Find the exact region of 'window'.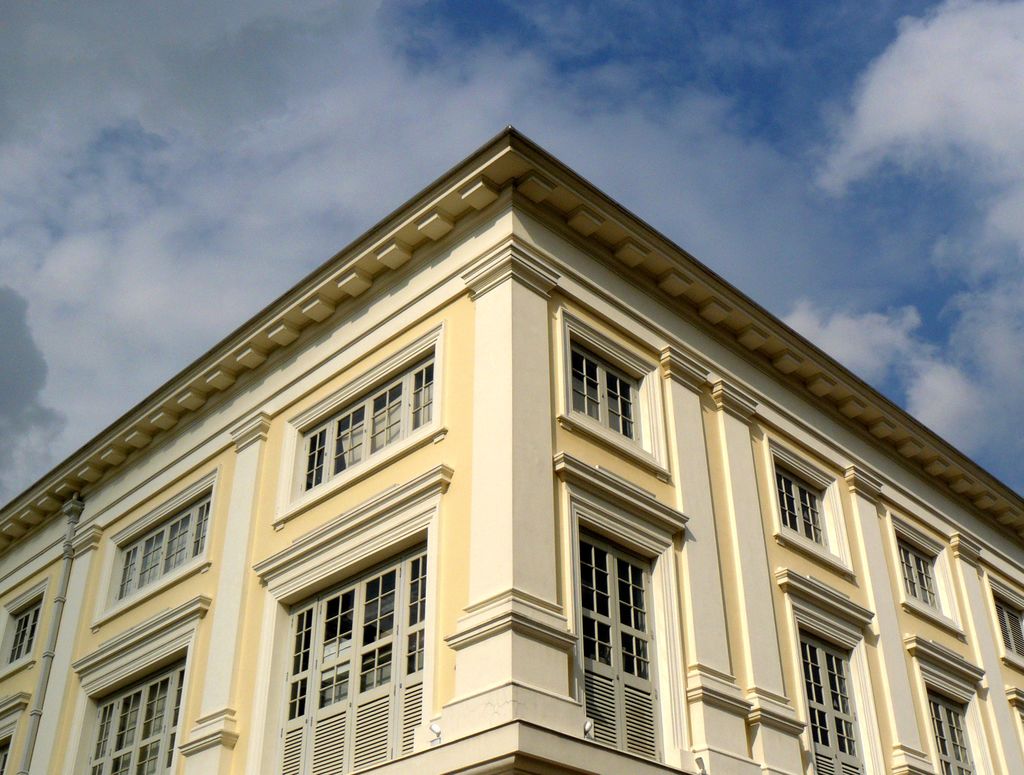
Exact region: [767,436,857,571].
